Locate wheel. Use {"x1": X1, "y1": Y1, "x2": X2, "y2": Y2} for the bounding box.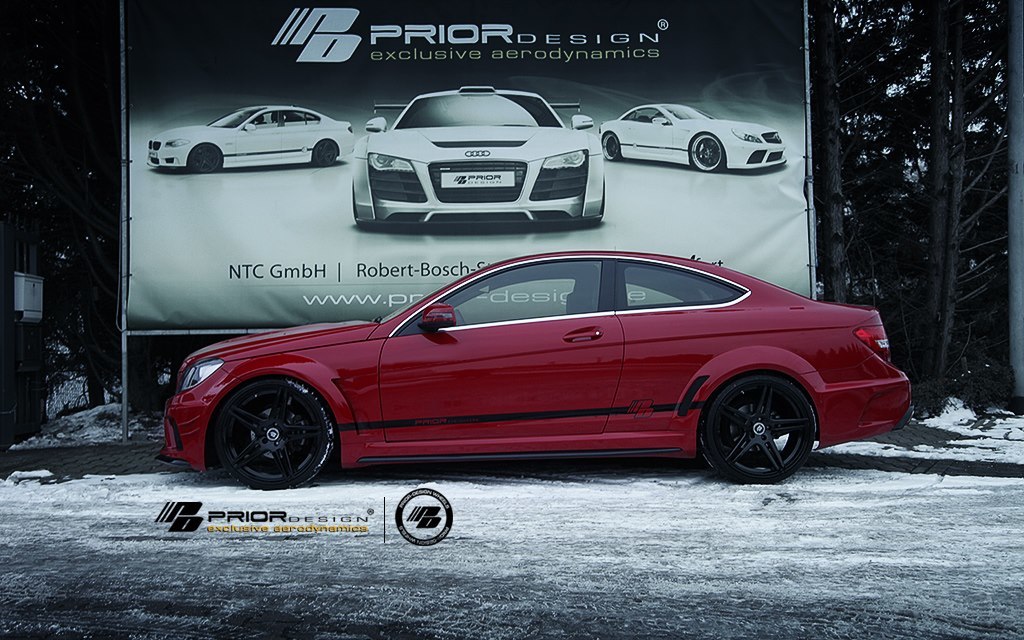
{"x1": 351, "y1": 180, "x2": 368, "y2": 232}.
